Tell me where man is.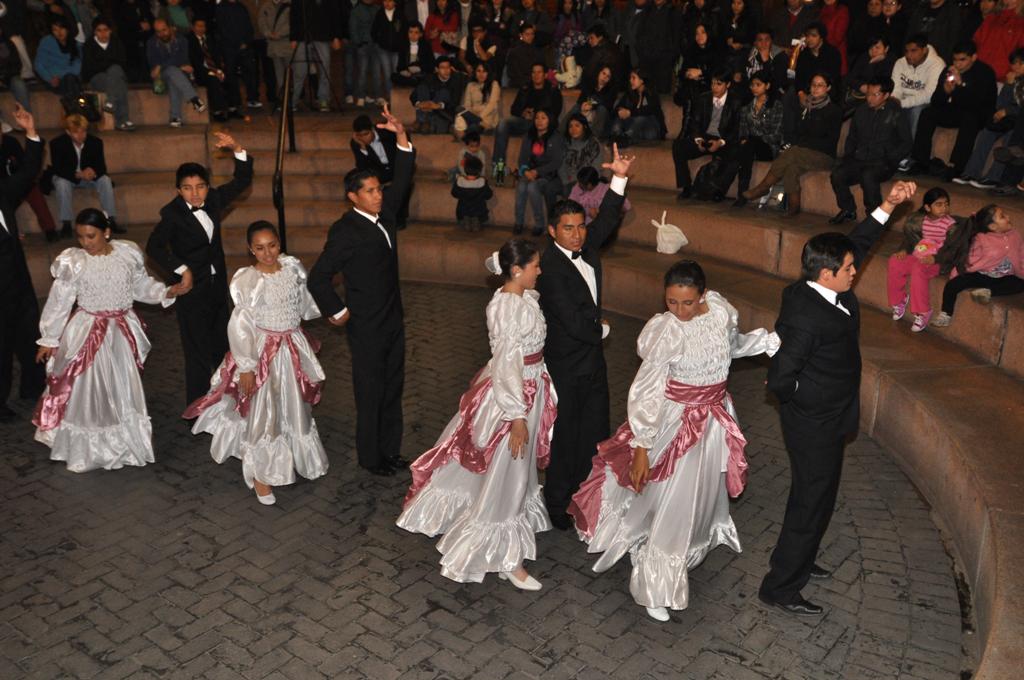
man is at box=[53, 116, 122, 242].
